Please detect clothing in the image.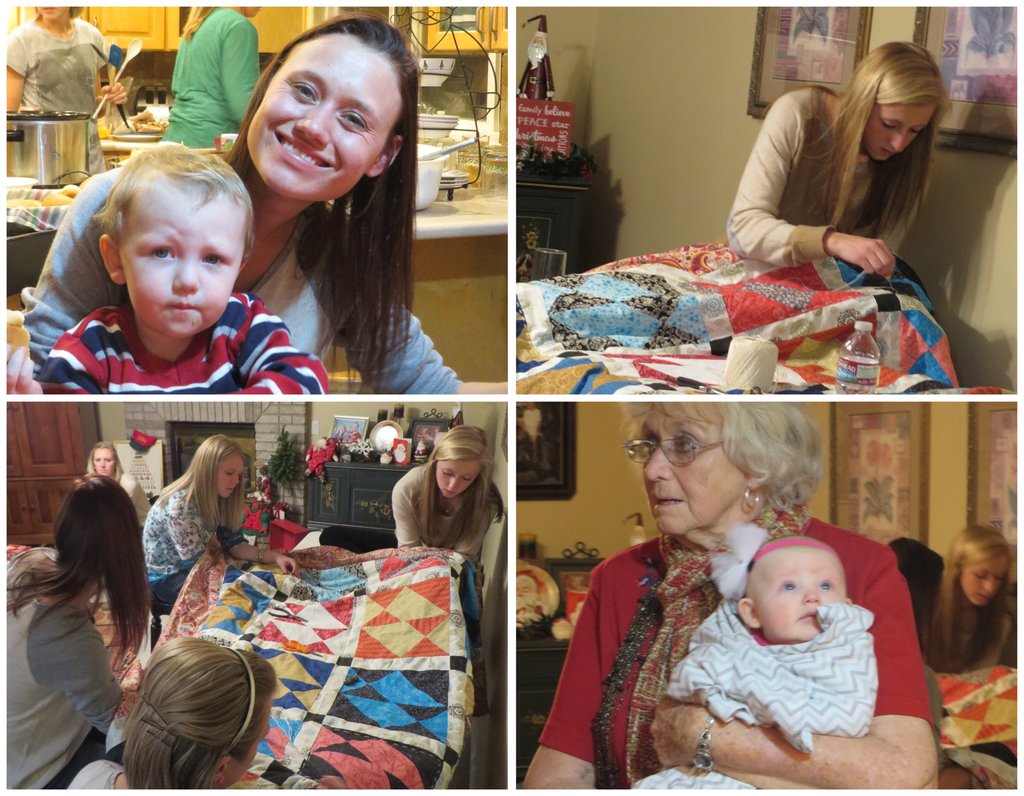
crop(118, 472, 150, 535).
